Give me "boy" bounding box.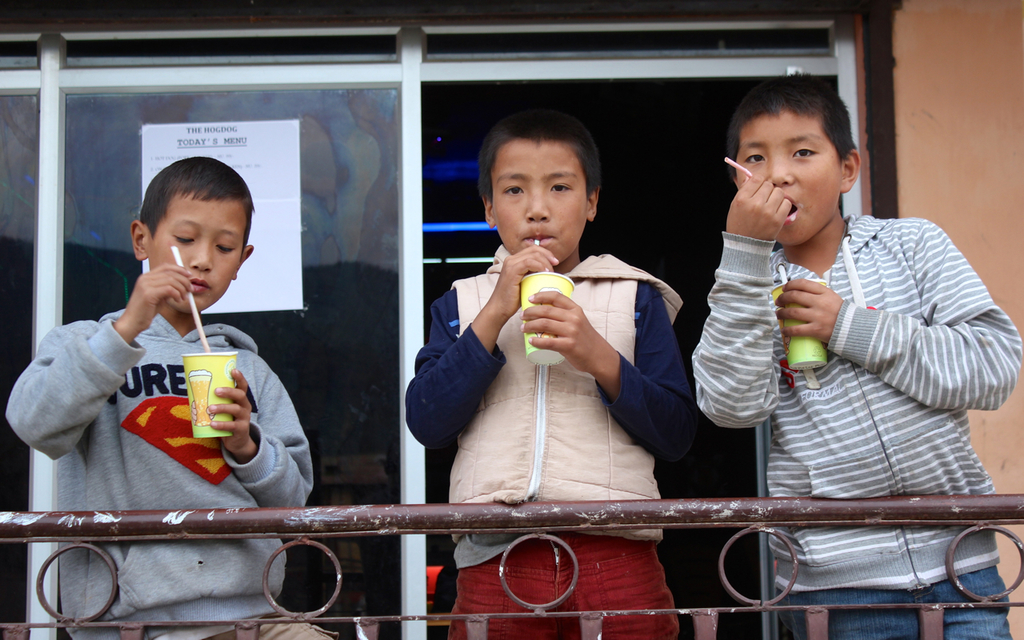
box(4, 159, 340, 639).
